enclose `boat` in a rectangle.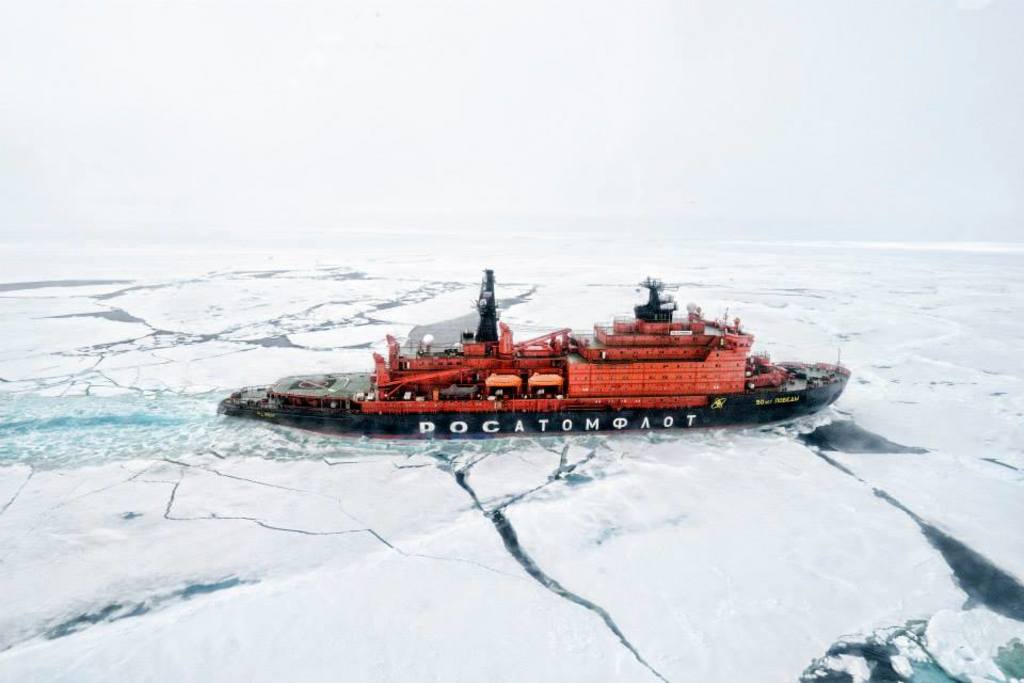
<box>235,258,860,434</box>.
